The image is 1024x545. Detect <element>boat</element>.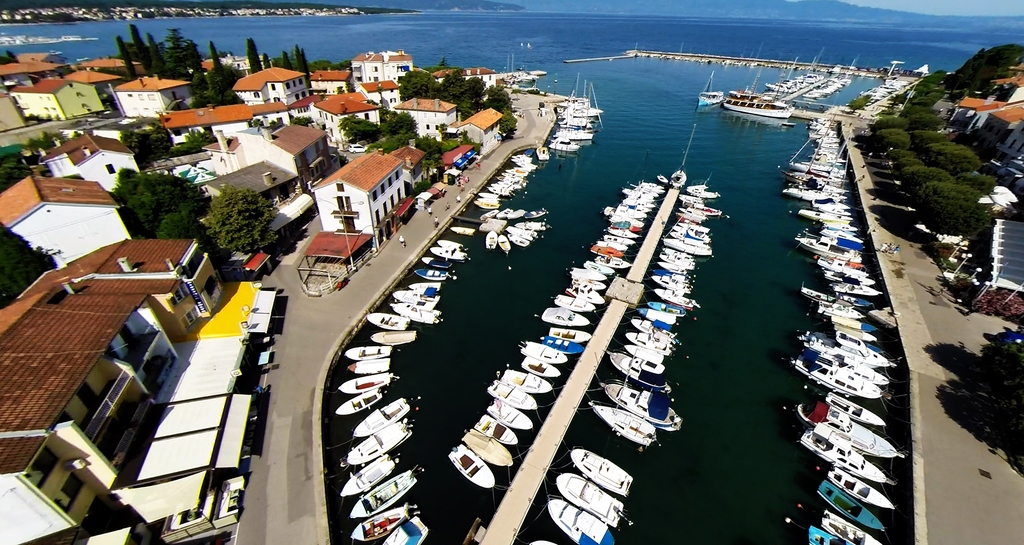
Detection: {"x1": 354, "y1": 504, "x2": 419, "y2": 541}.
